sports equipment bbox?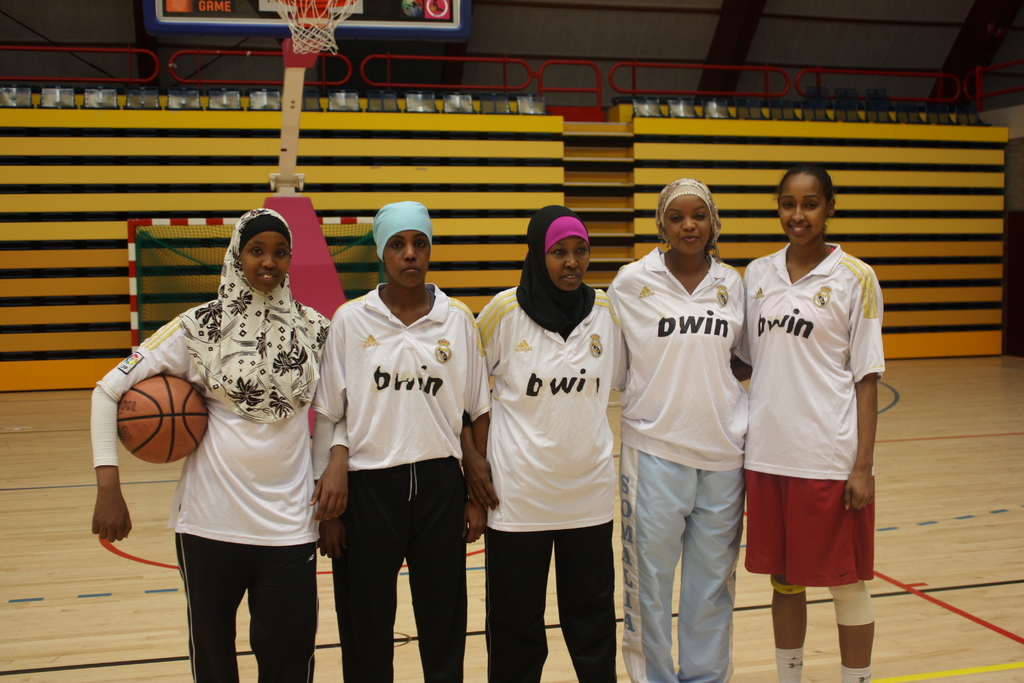
268 0 354 56
